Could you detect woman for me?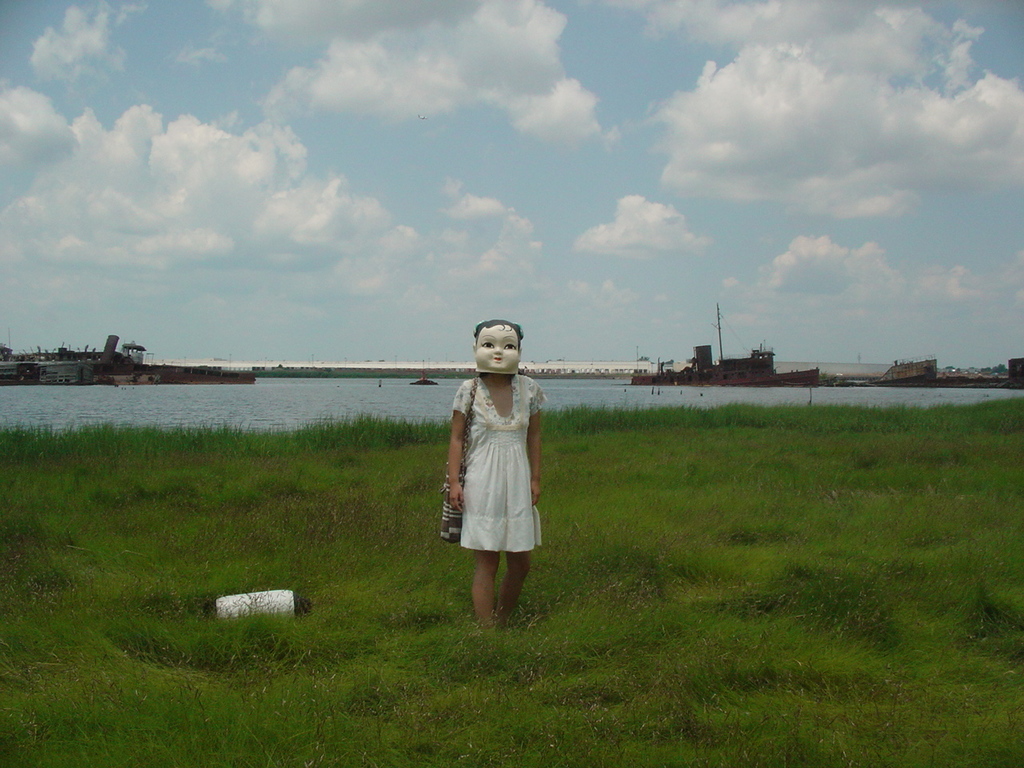
Detection result: l=441, t=319, r=550, b=608.
